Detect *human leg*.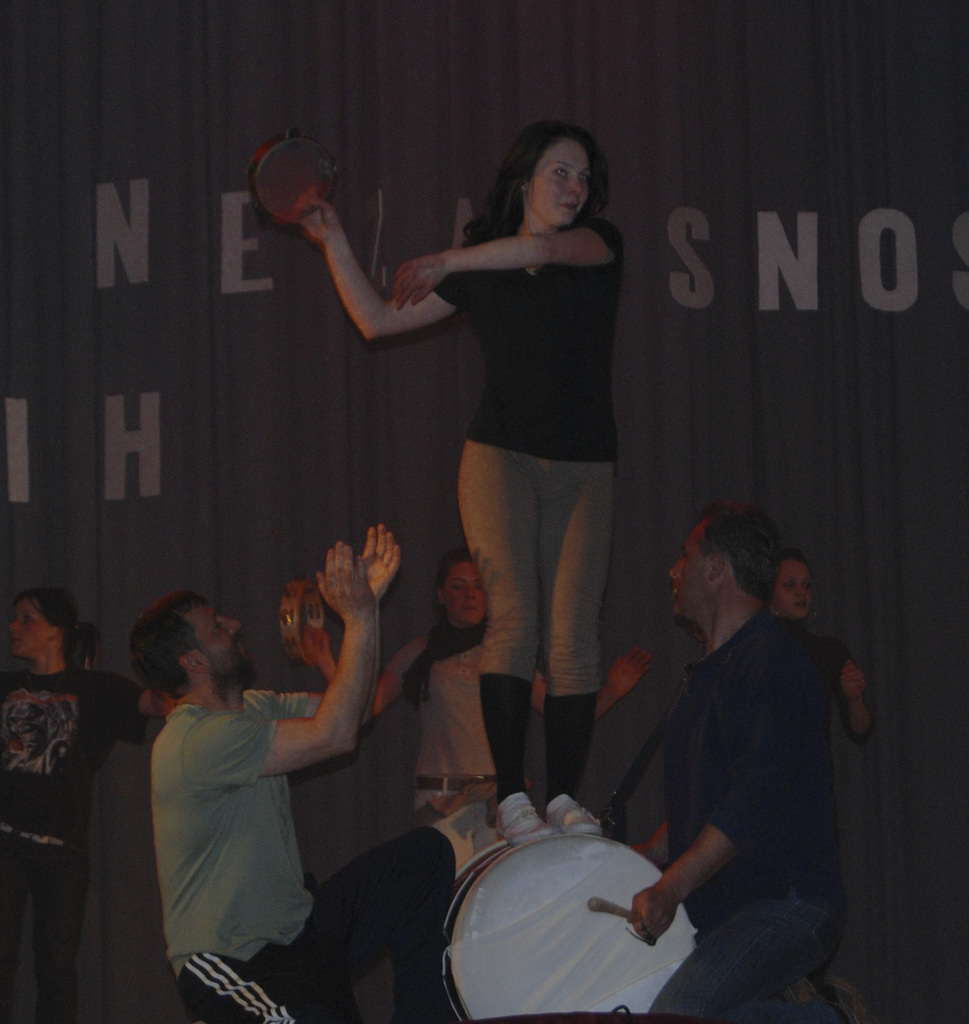
Detected at crop(24, 839, 91, 1020).
